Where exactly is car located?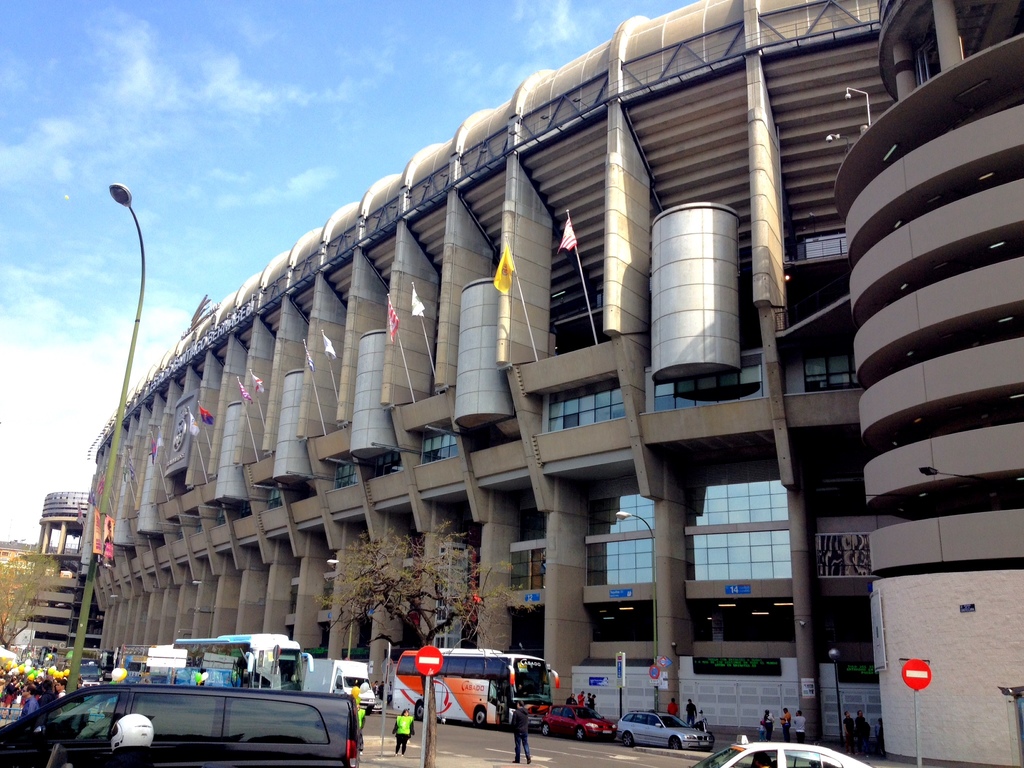
Its bounding box is 611:710:714:750.
